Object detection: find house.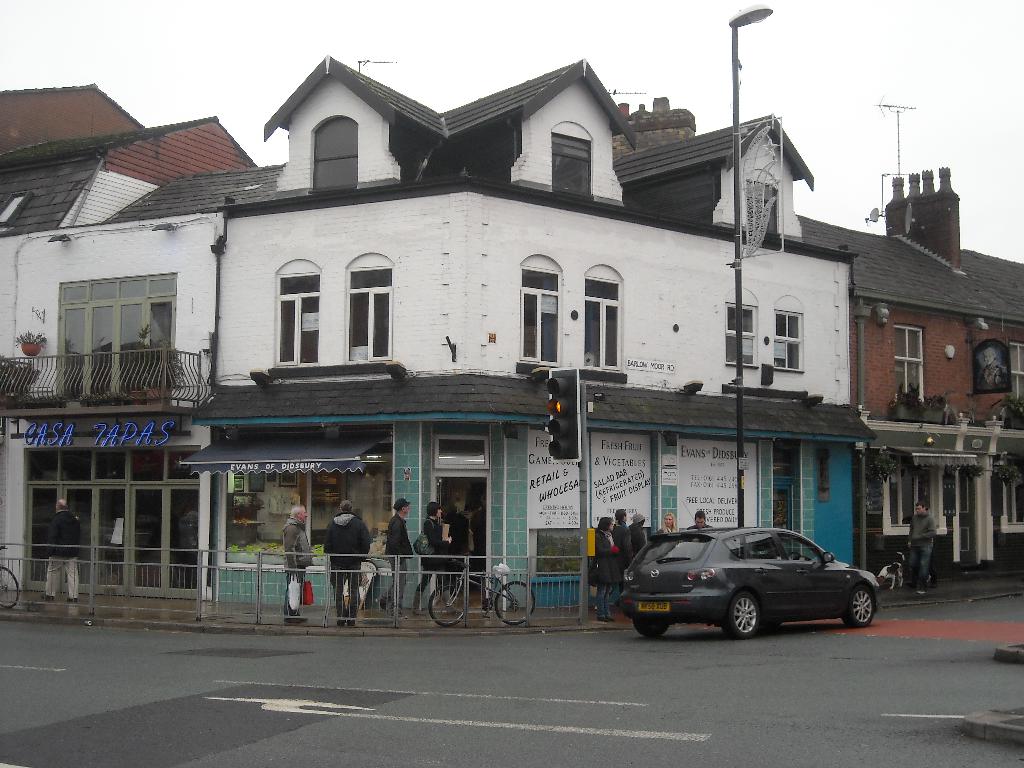
<box>0,64,216,633</box>.
